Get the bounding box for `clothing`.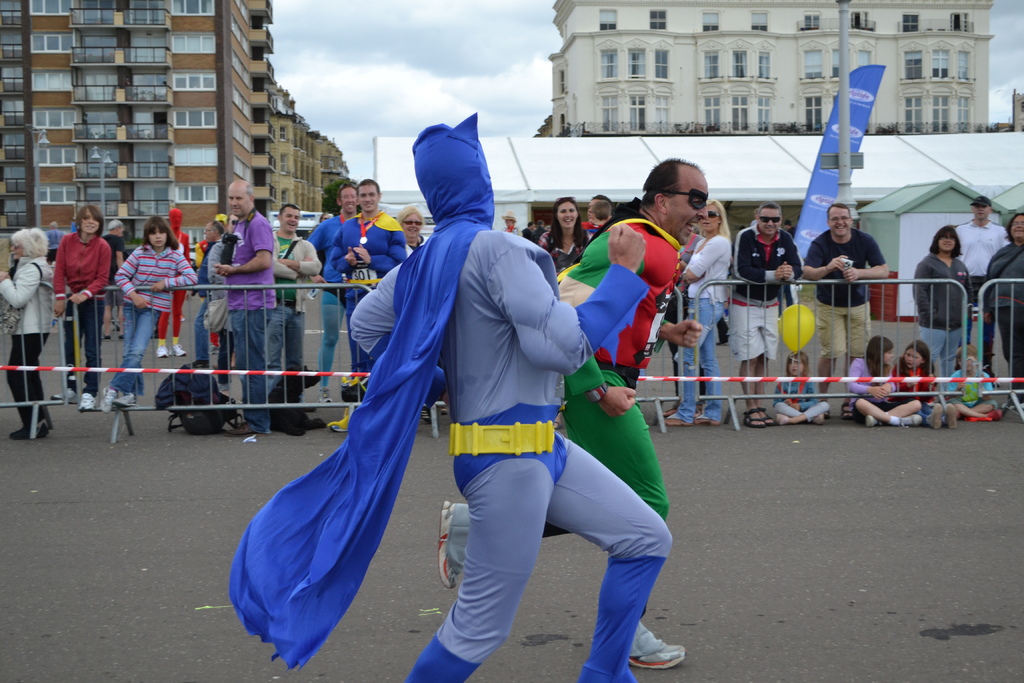
538:226:589:276.
